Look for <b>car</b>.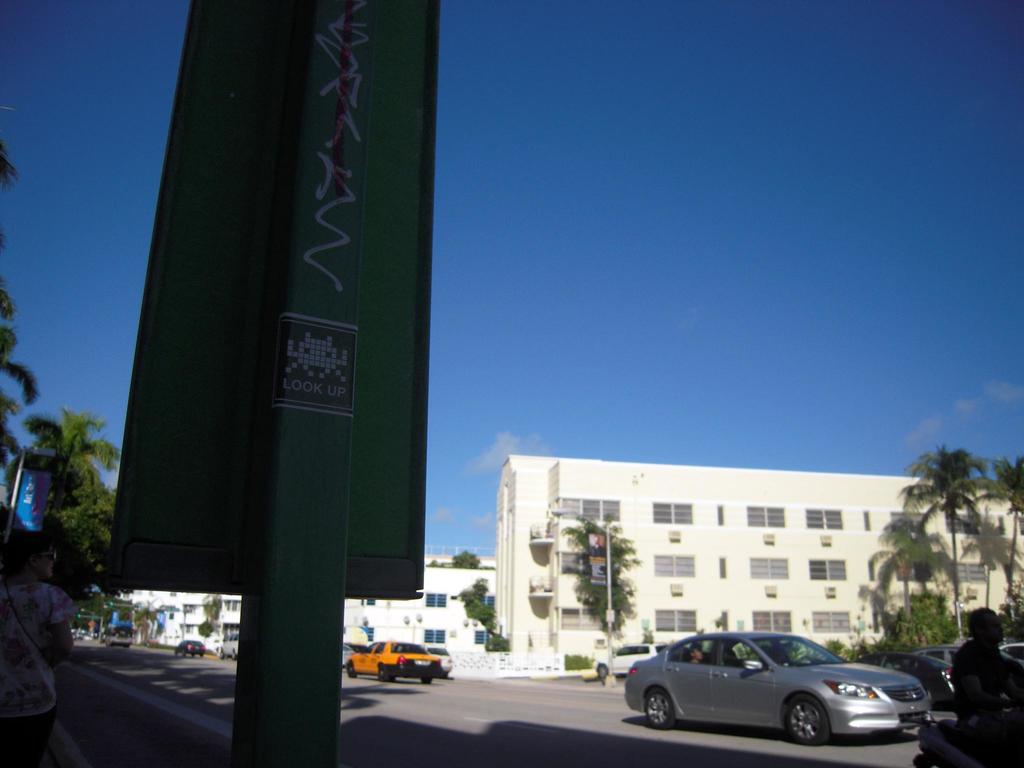
Found: [left=346, top=647, right=353, bottom=659].
